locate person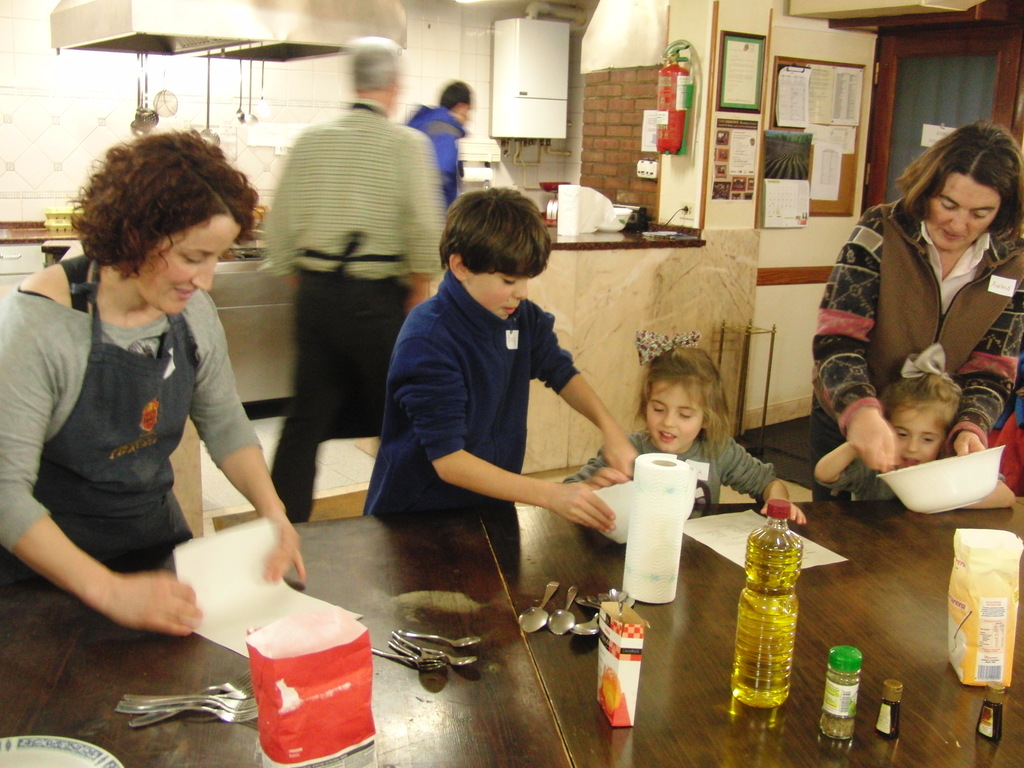
bbox=(566, 328, 804, 534)
